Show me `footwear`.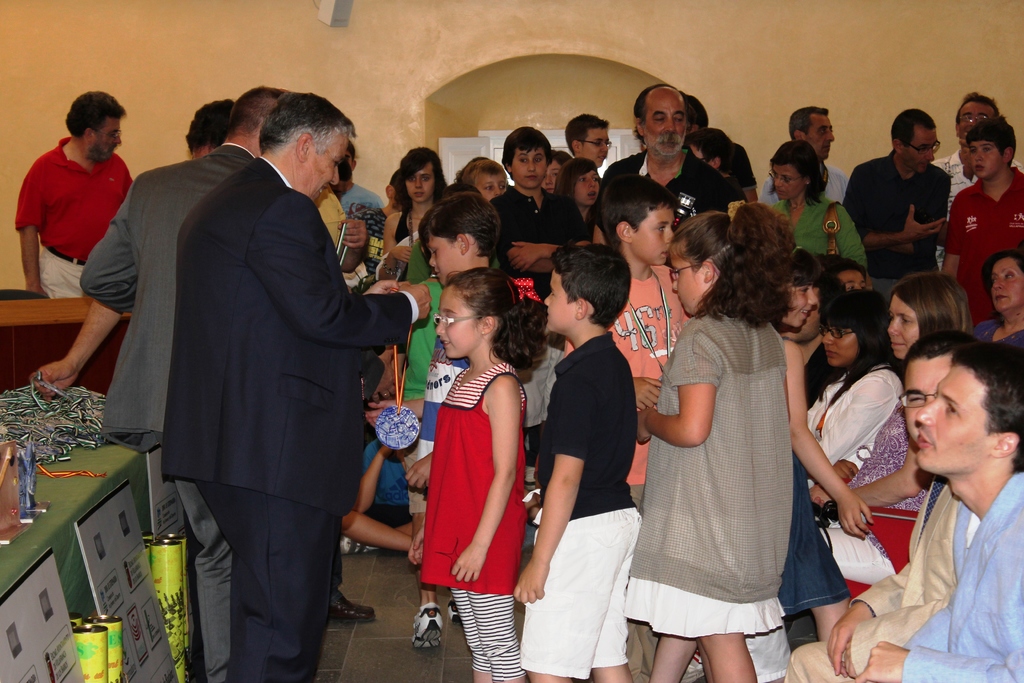
`footwear` is here: (x1=680, y1=652, x2=705, y2=682).
